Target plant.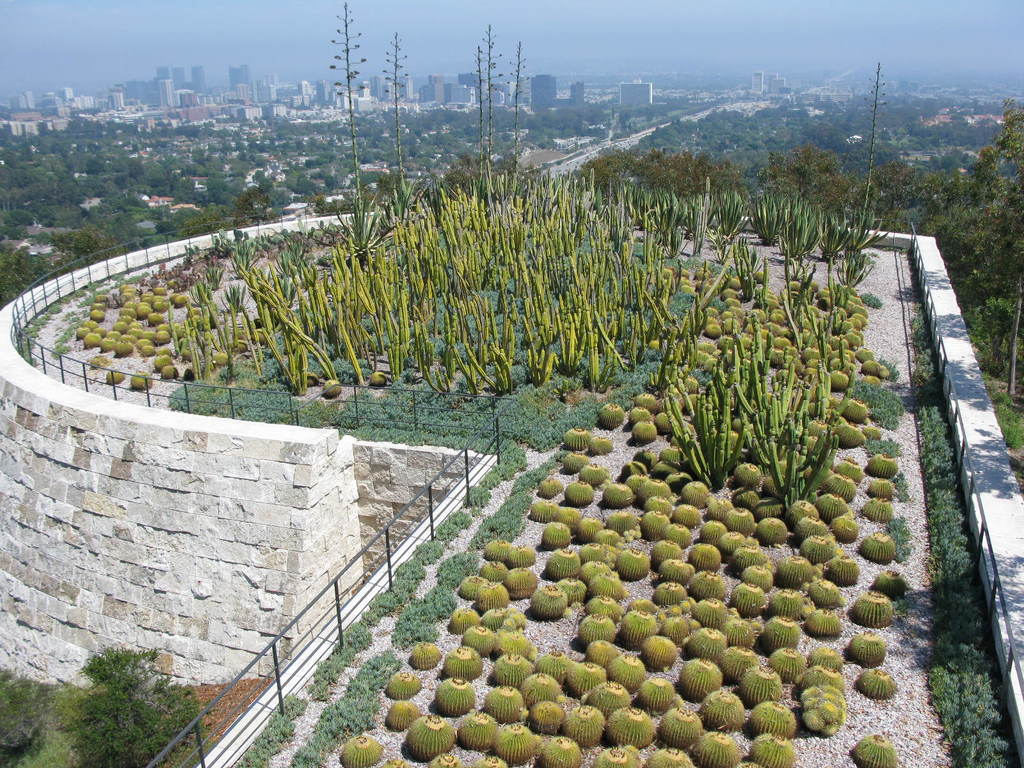
Target region: bbox=[513, 447, 575, 495].
